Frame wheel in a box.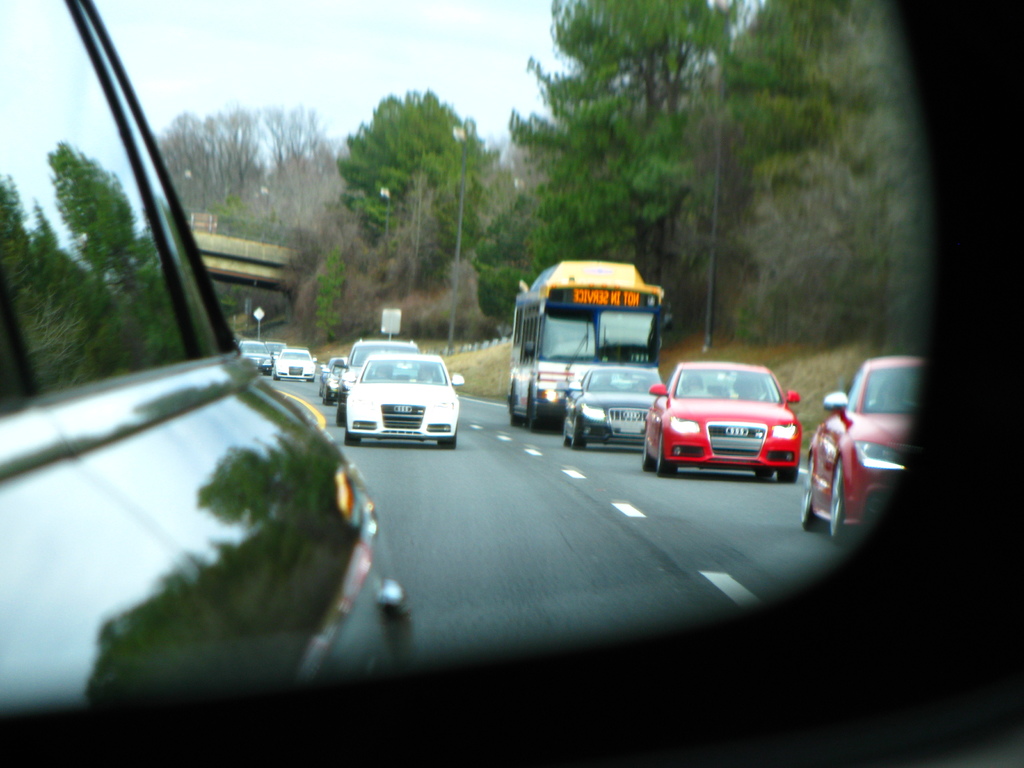
BBox(508, 378, 516, 426).
